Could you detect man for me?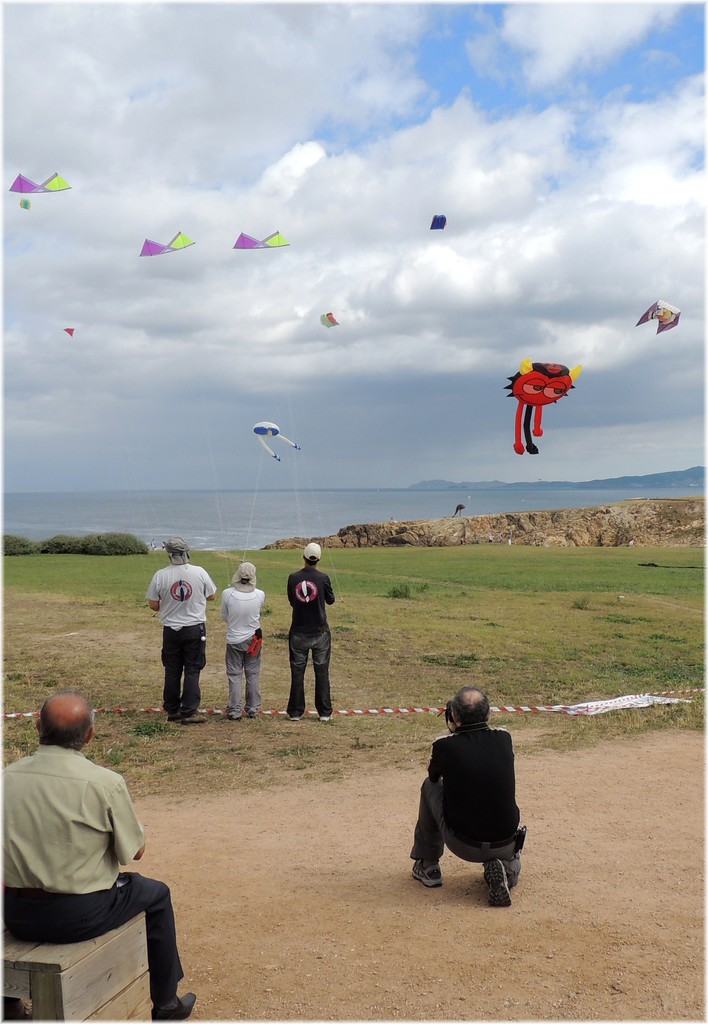
Detection result: [147, 535, 215, 724].
